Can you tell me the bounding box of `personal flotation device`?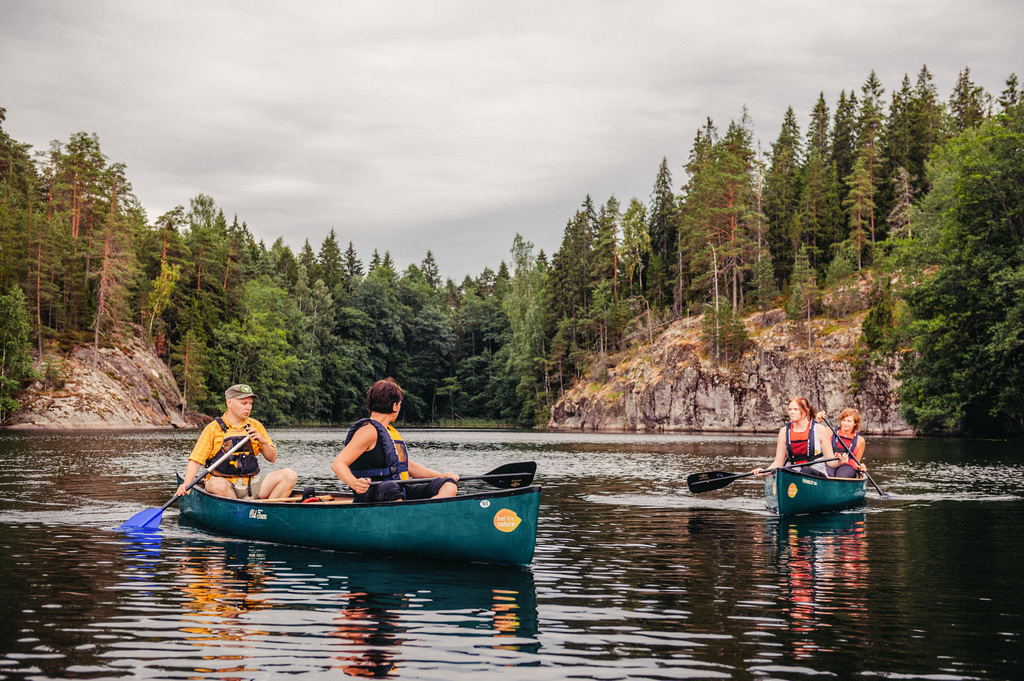
box=[343, 417, 420, 482].
